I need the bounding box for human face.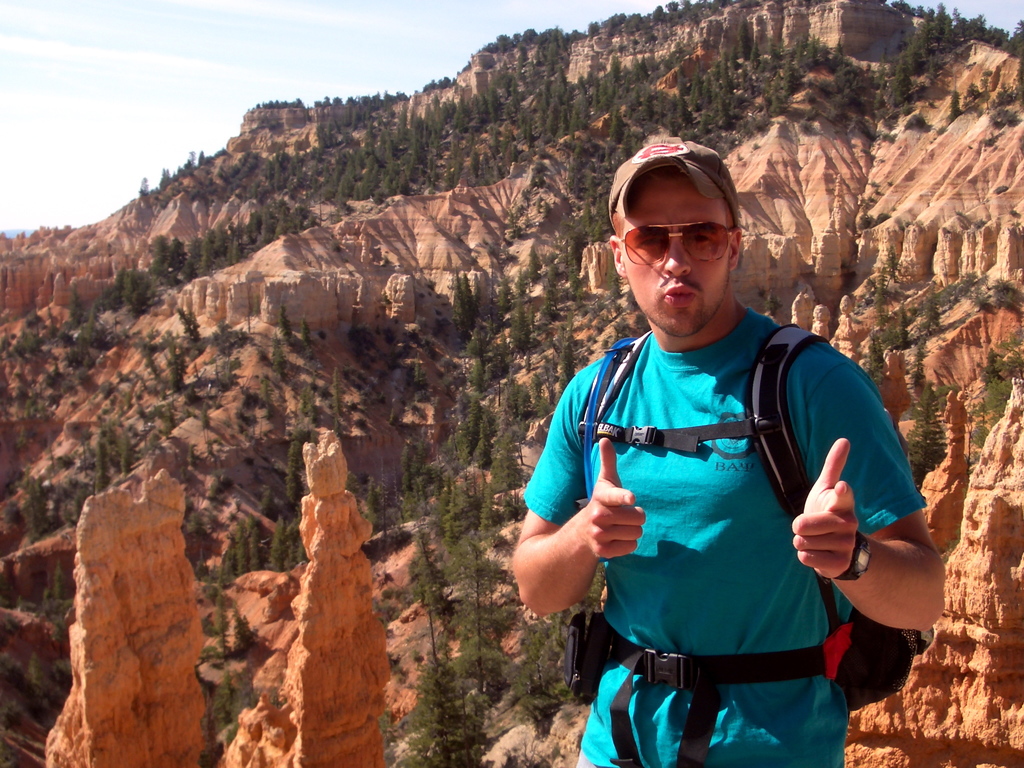
Here it is: 620, 179, 729, 337.
